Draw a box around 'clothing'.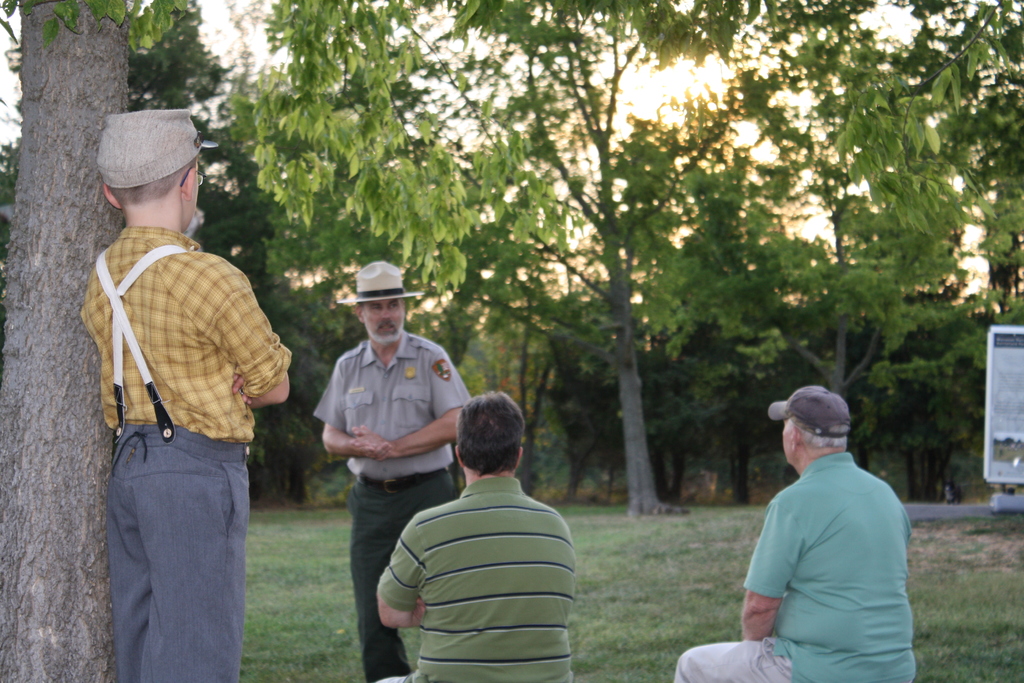
[left=365, top=477, right=582, bottom=682].
